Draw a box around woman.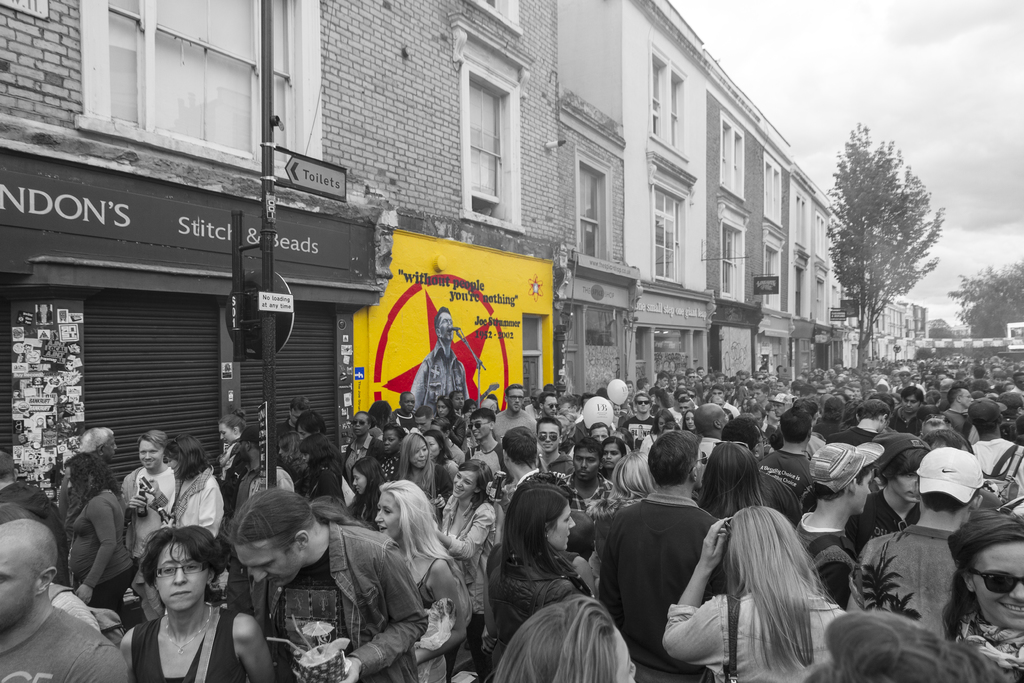
637, 407, 671, 456.
